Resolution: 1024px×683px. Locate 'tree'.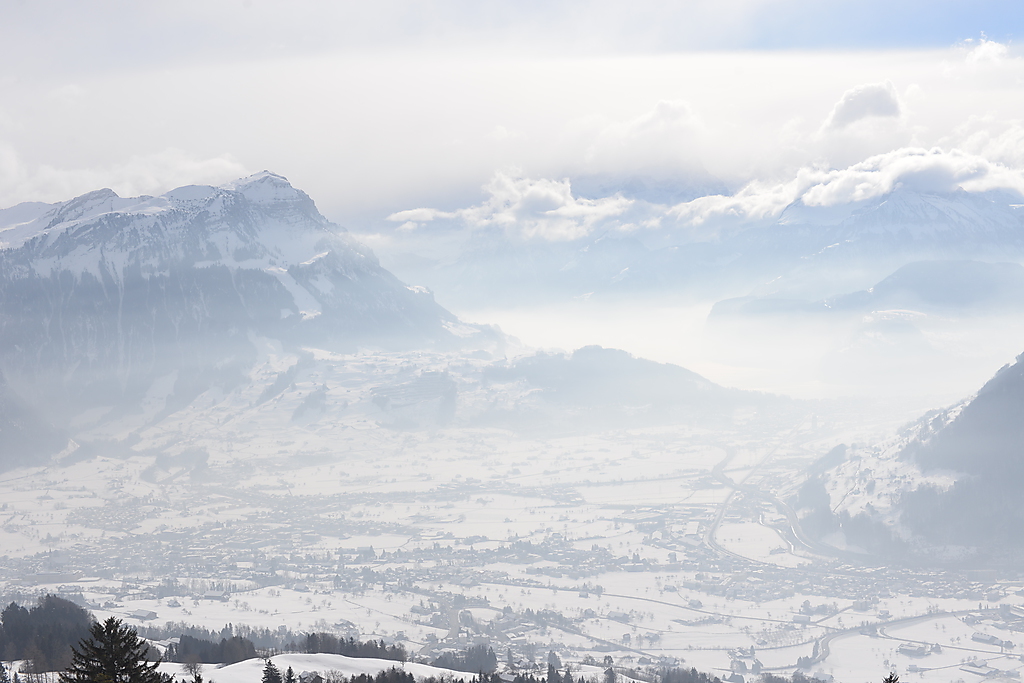
Rect(266, 641, 287, 657).
